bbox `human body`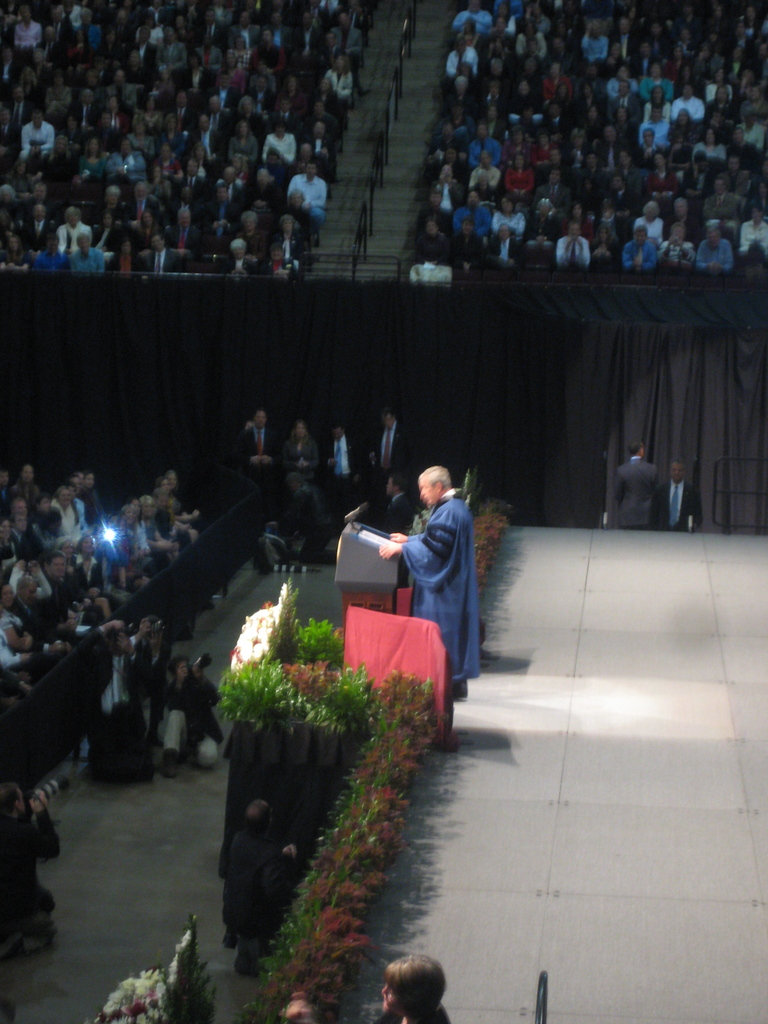
crop(609, 440, 658, 528)
